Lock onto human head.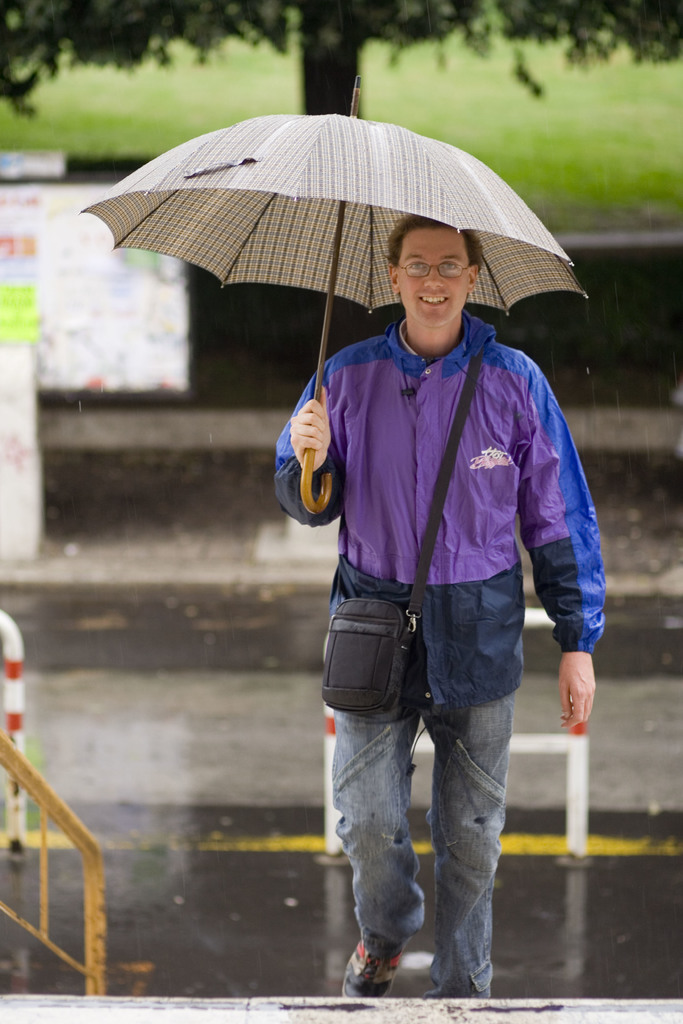
Locked: <bbox>387, 215, 482, 325</bbox>.
